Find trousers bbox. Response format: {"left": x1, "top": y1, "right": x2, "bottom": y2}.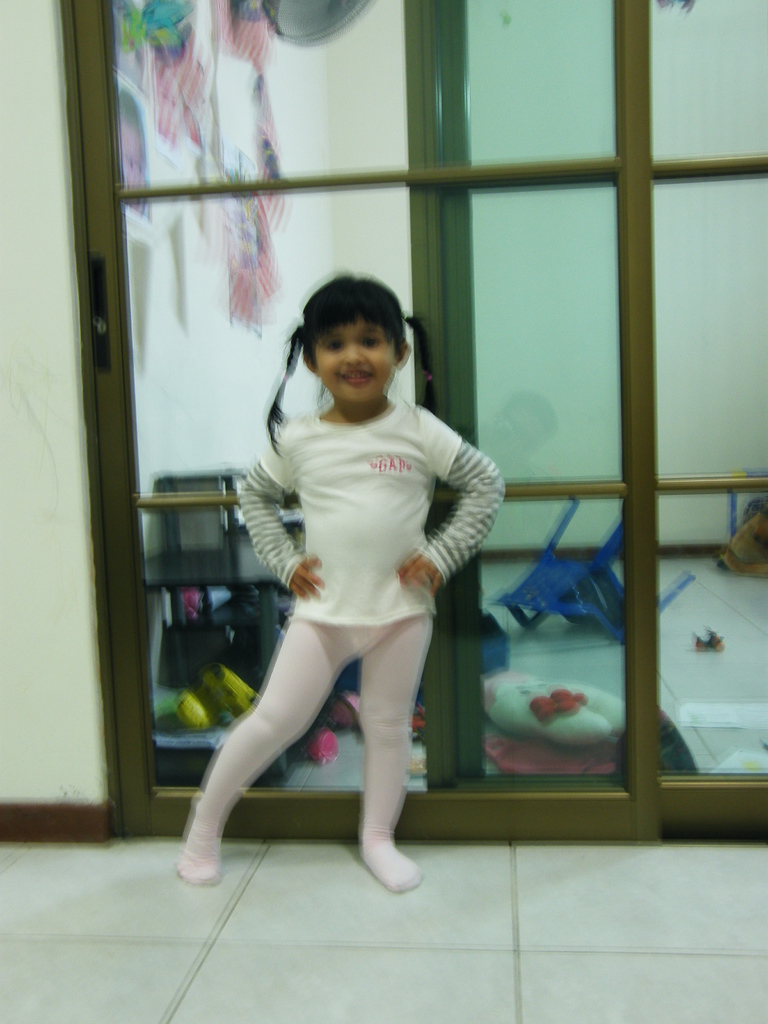
{"left": 200, "top": 611, "right": 439, "bottom": 862}.
